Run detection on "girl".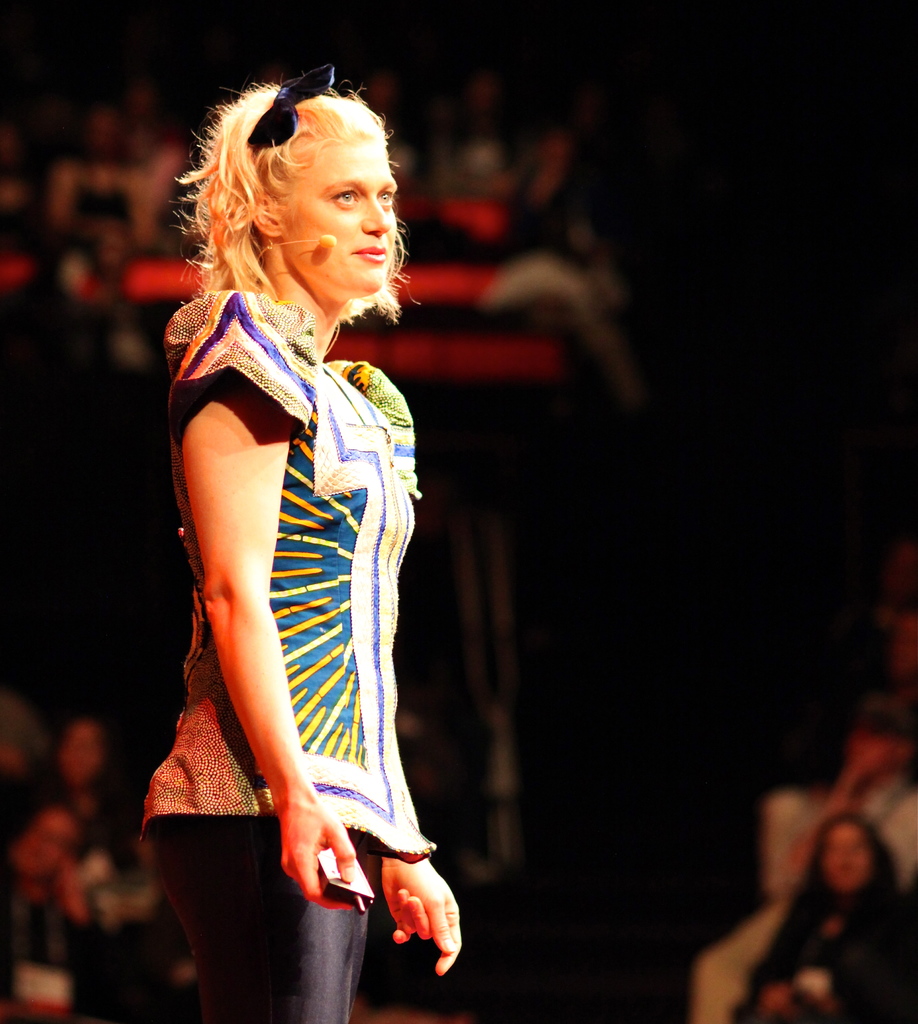
Result: 136/61/462/1023.
